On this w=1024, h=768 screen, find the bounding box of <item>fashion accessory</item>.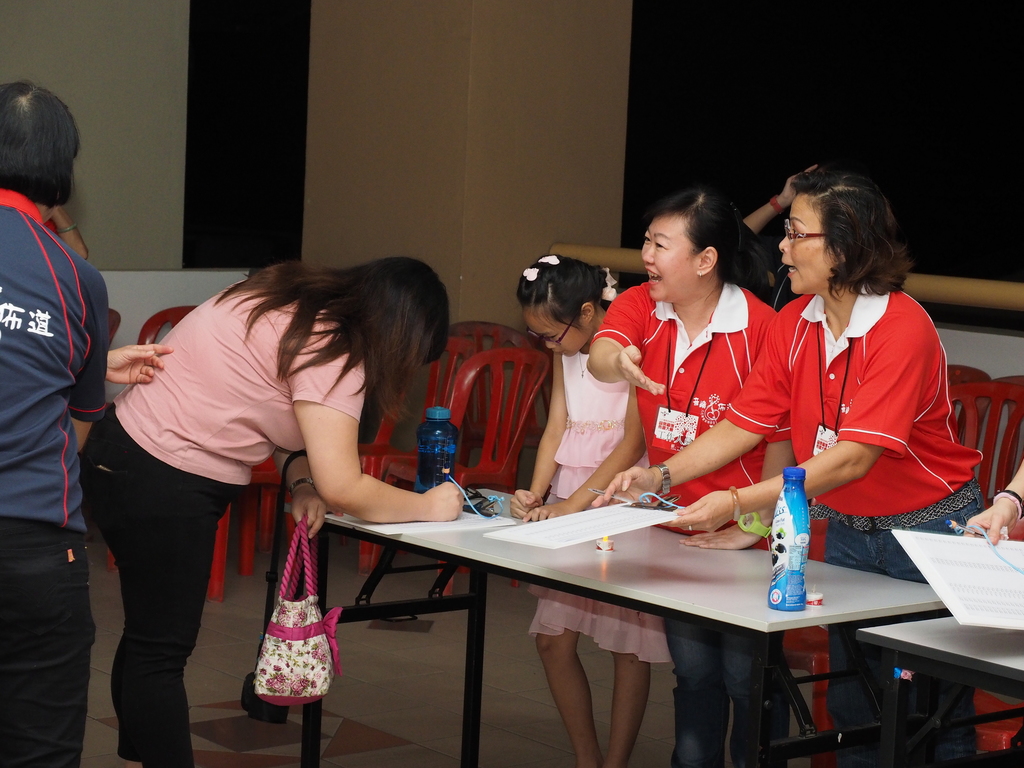
Bounding box: 727,484,737,524.
